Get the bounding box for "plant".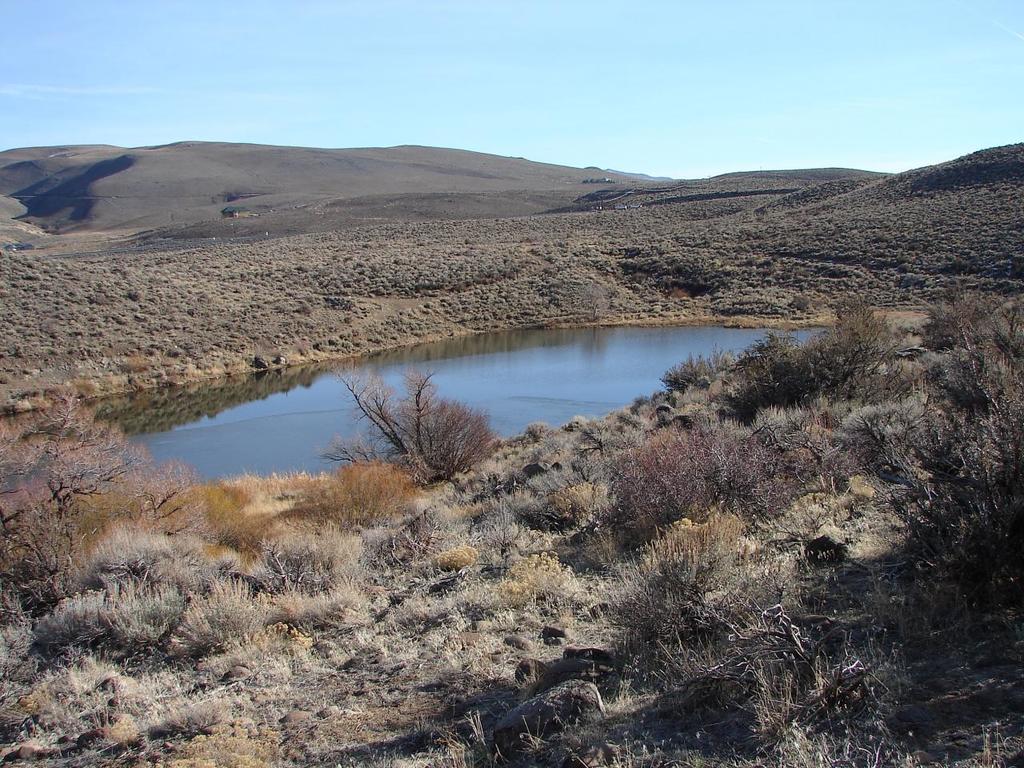
(882, 502, 1018, 591).
